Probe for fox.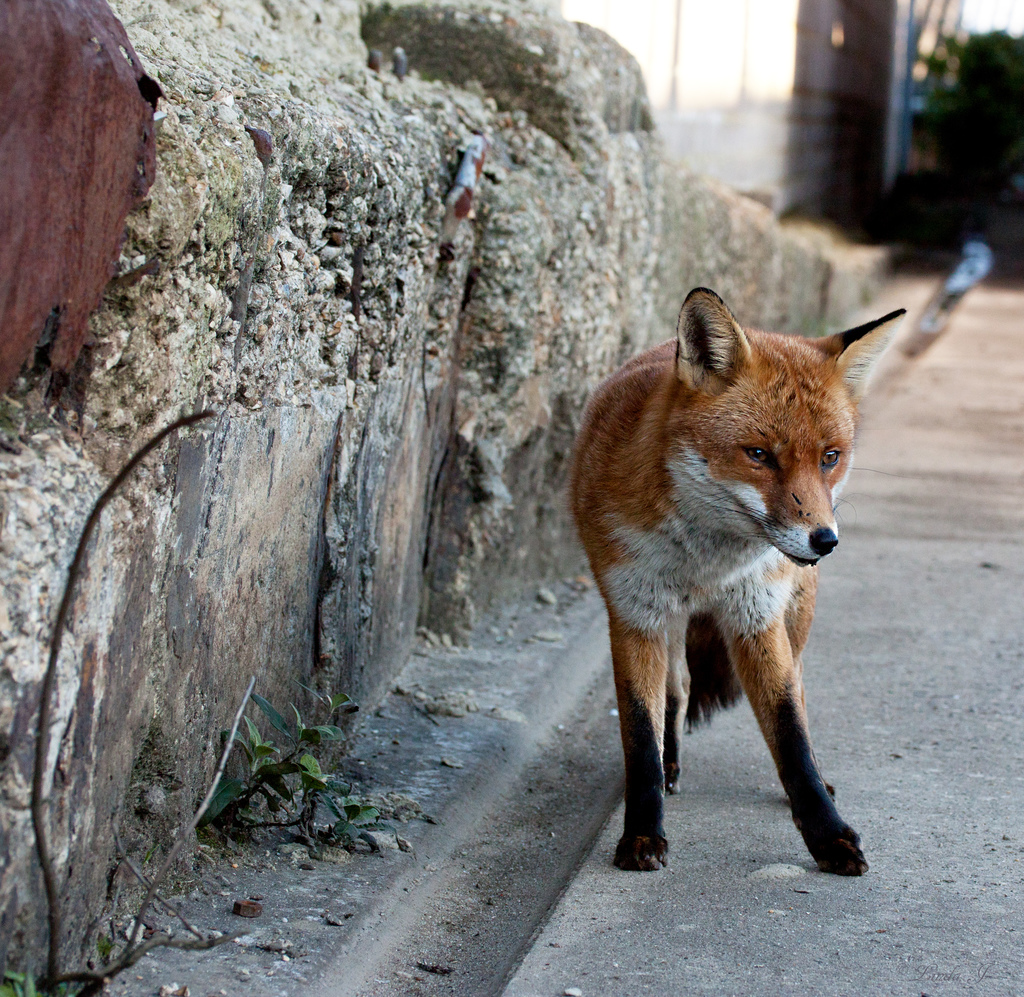
Probe result: 561, 284, 908, 880.
